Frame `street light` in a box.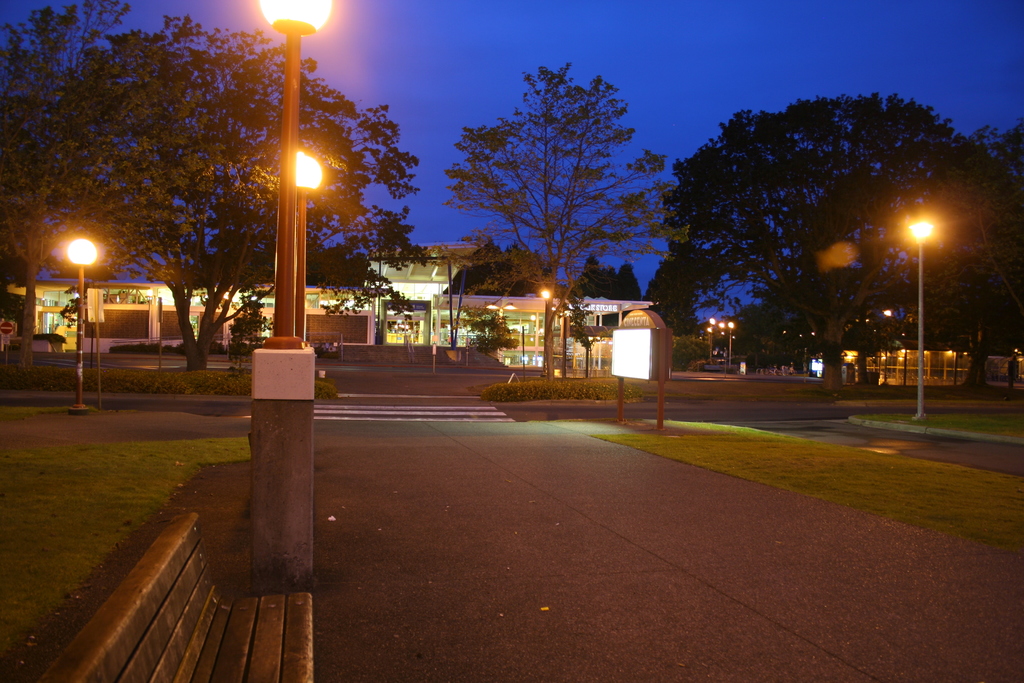
876 175 993 407.
